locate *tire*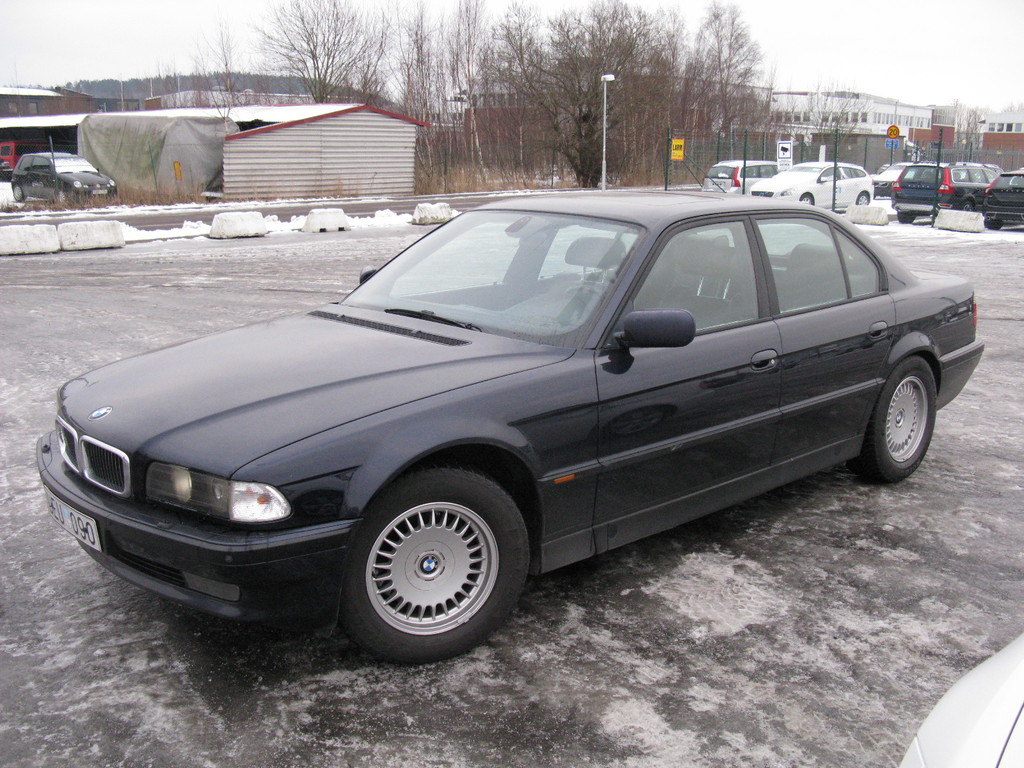
{"left": 856, "top": 191, "right": 871, "bottom": 205}
